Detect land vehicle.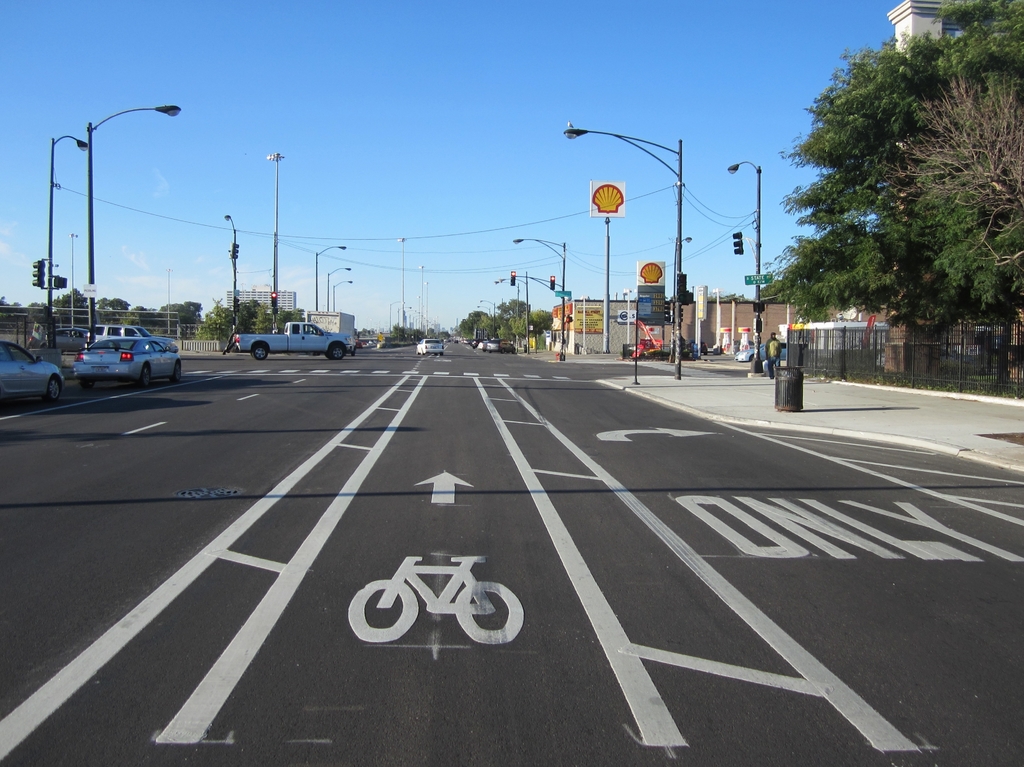
Detected at rect(493, 337, 519, 353).
